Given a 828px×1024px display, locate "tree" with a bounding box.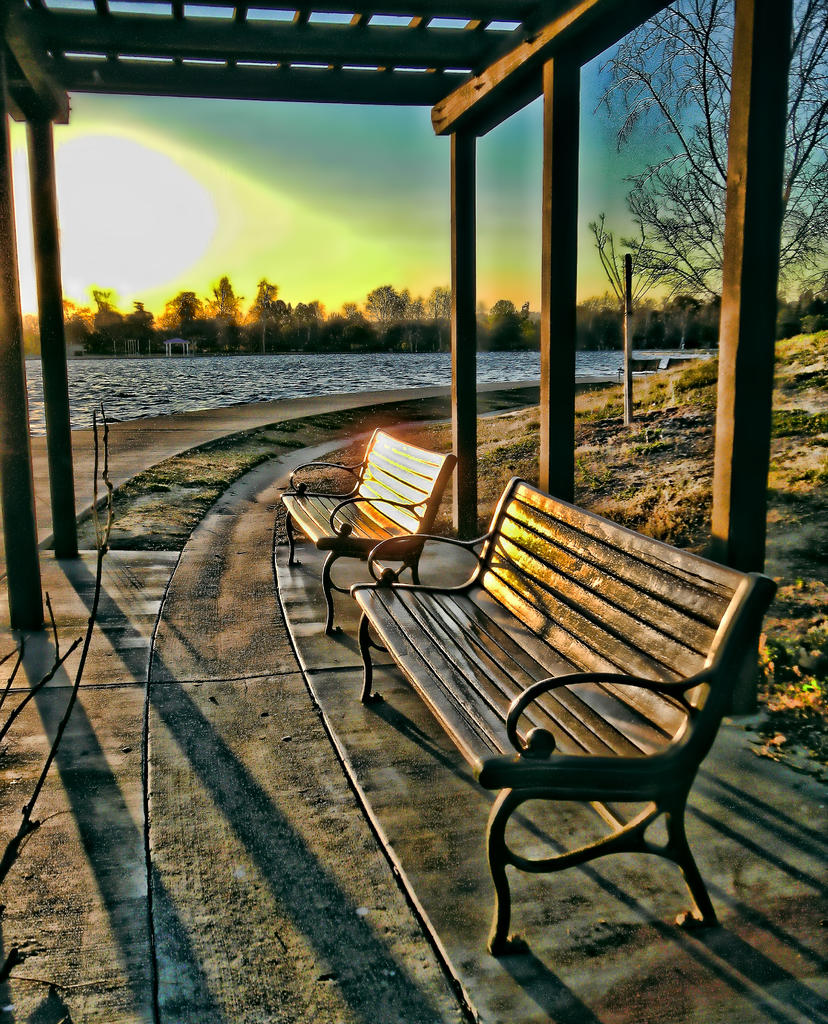
Located: (49,291,104,357).
